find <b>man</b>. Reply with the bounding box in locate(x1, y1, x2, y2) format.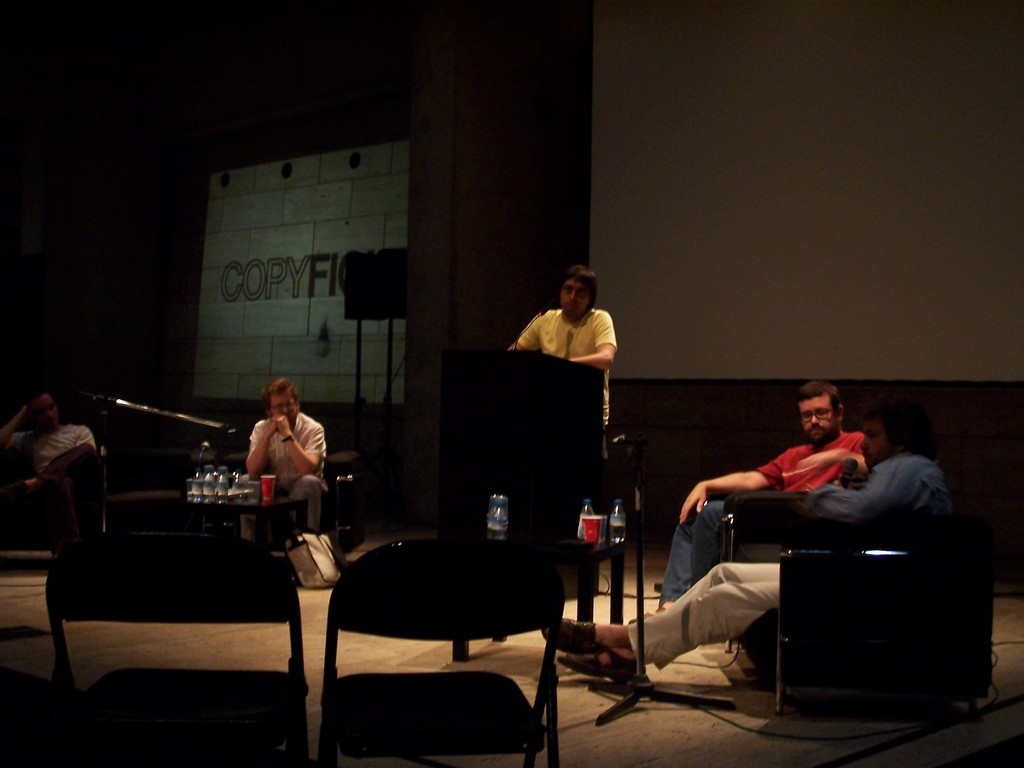
locate(542, 407, 949, 684).
